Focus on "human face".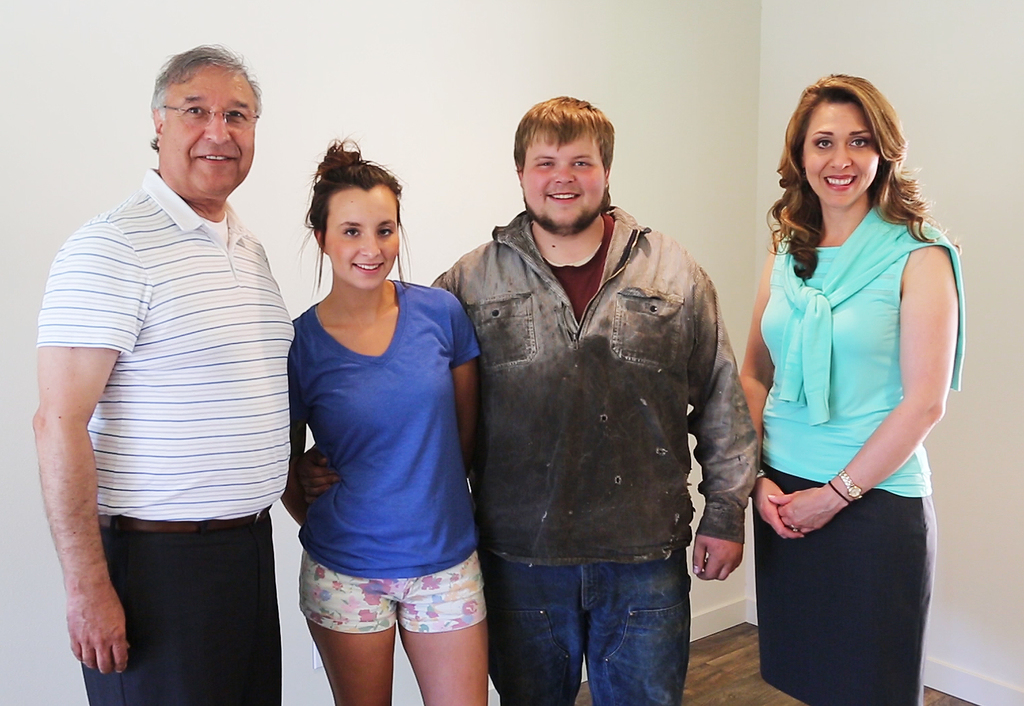
Focused at l=804, t=103, r=877, b=210.
